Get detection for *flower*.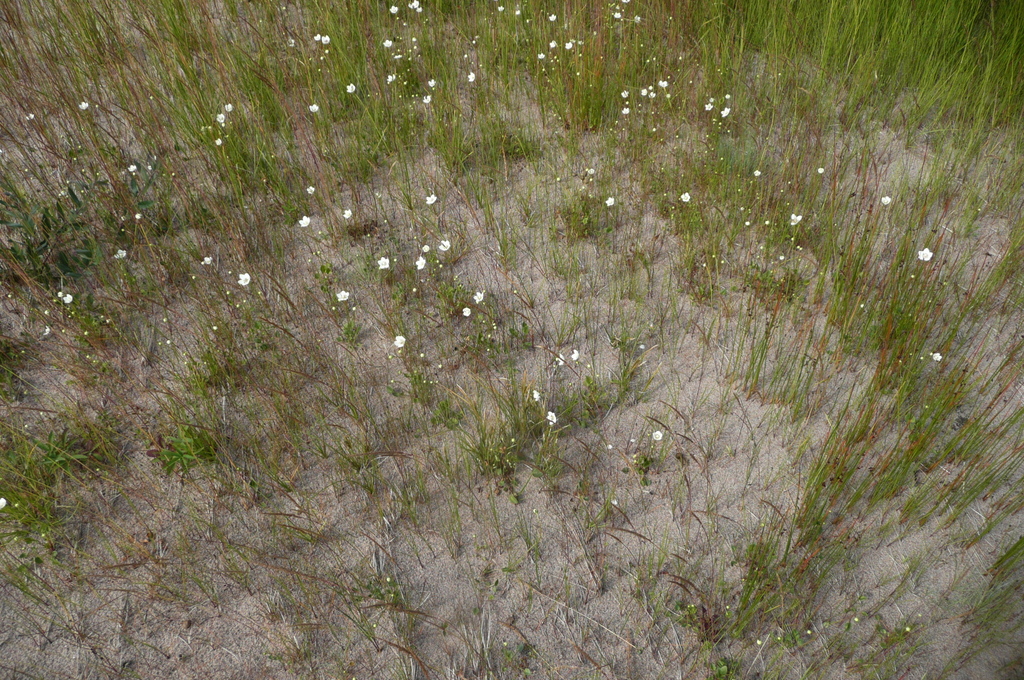
Detection: [x1=605, y1=196, x2=616, y2=210].
